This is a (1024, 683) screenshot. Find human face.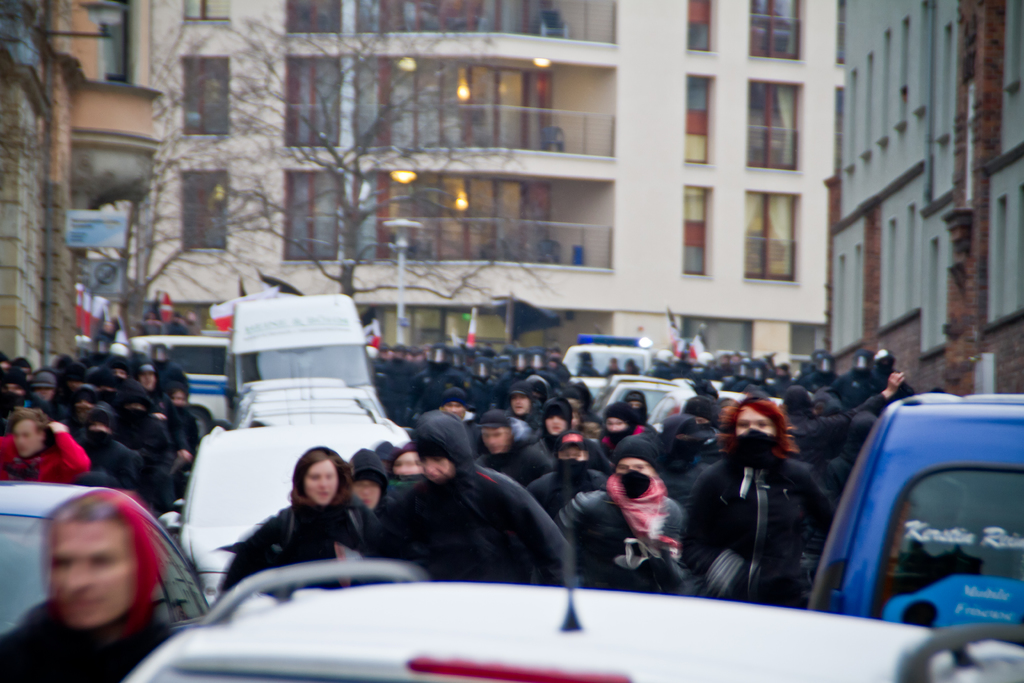
Bounding box: x1=49 y1=522 x2=132 y2=625.
